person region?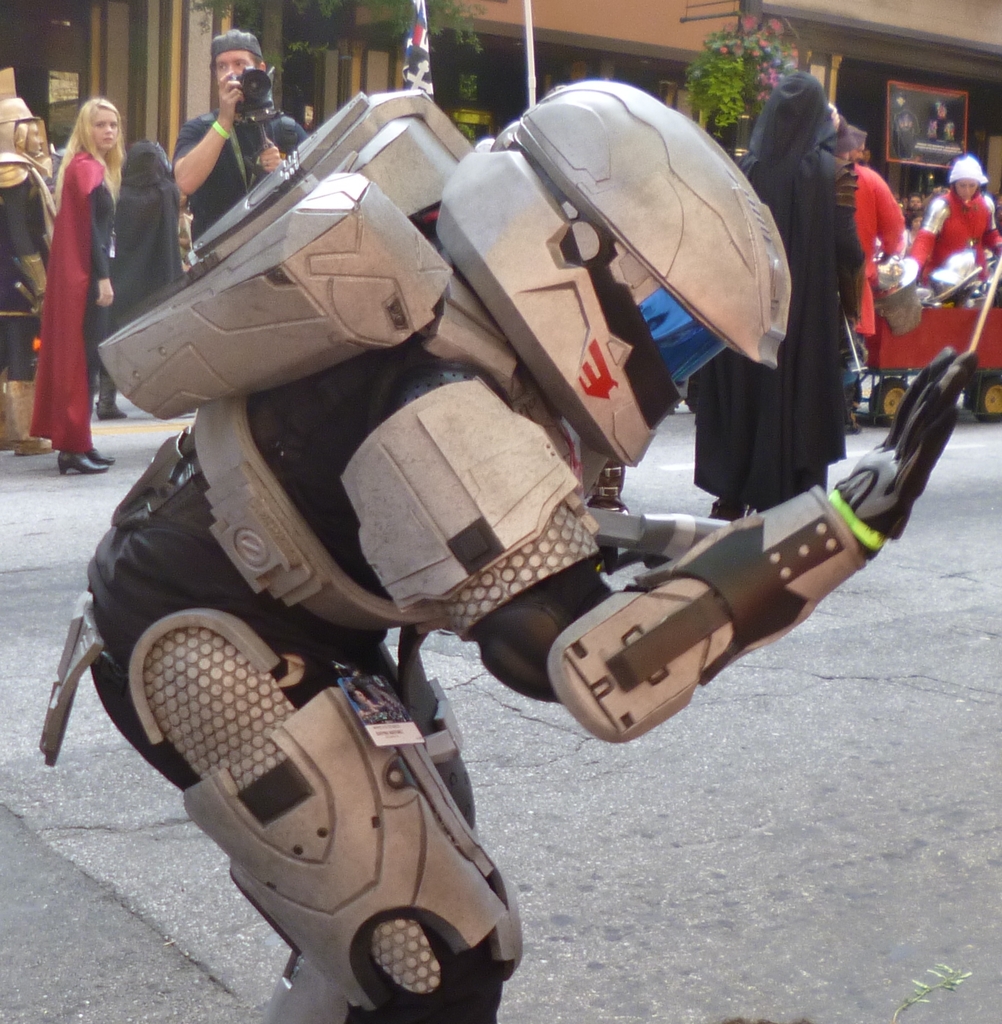
<bbox>90, 141, 180, 412</bbox>
